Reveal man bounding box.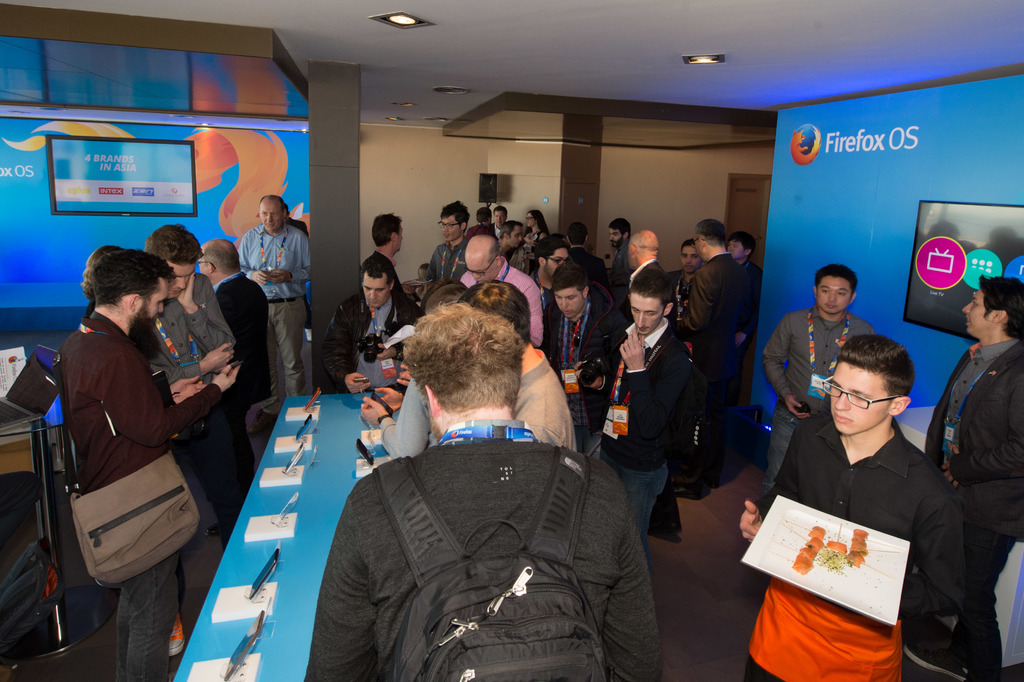
Revealed: select_region(588, 265, 703, 565).
